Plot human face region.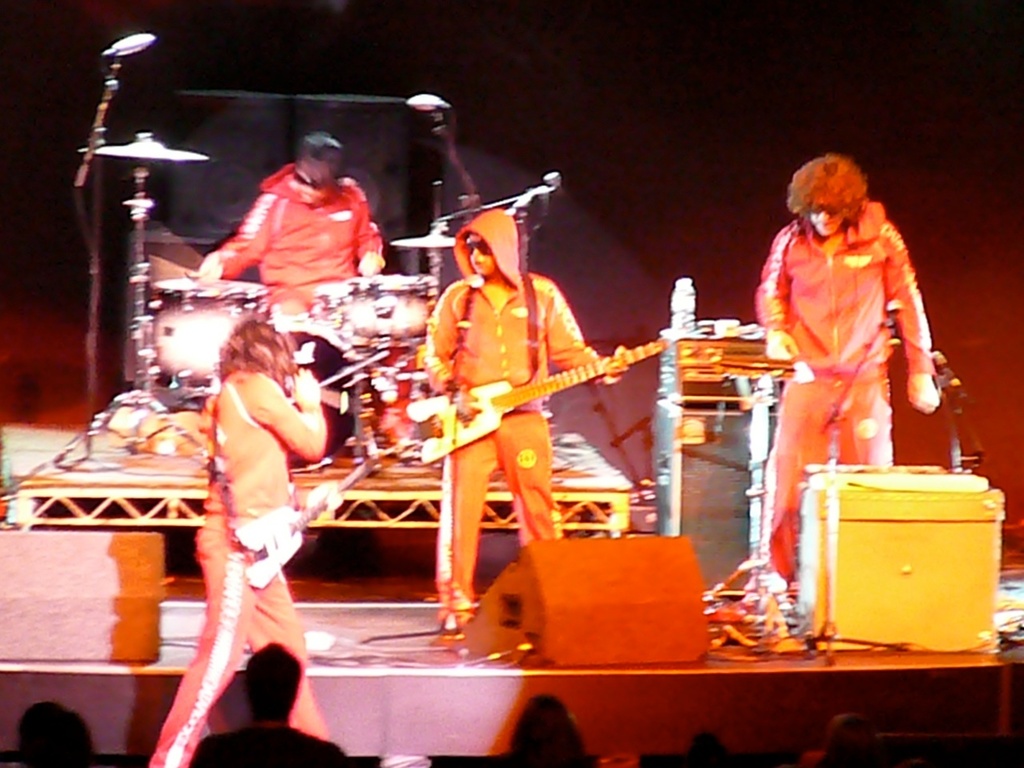
Plotted at 465:234:497:274.
